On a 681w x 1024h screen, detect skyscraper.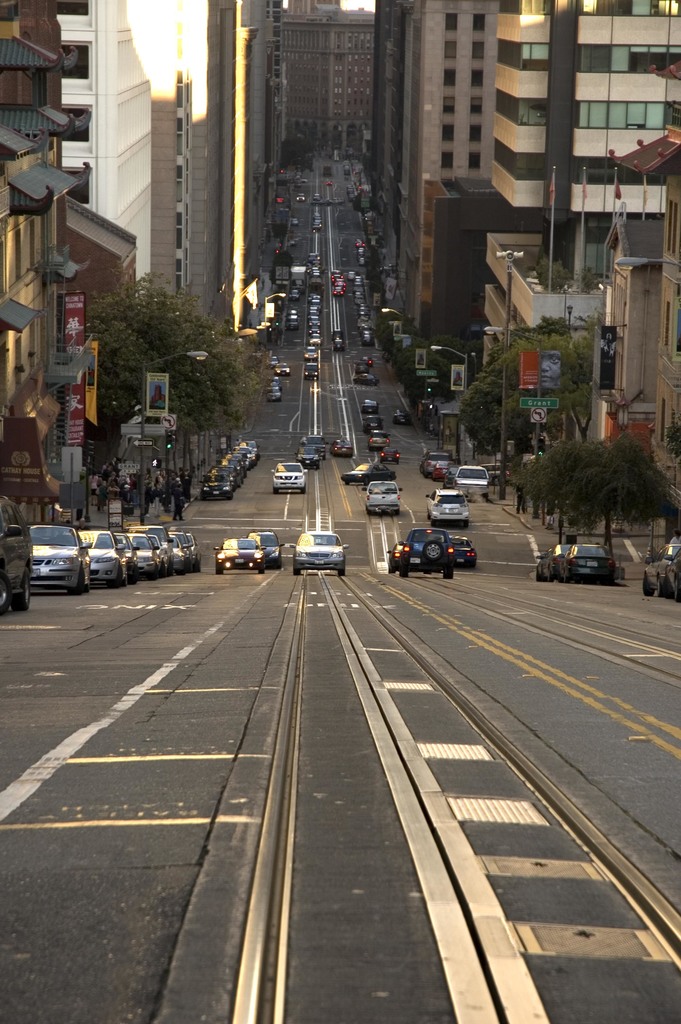
detection(489, 0, 680, 221).
